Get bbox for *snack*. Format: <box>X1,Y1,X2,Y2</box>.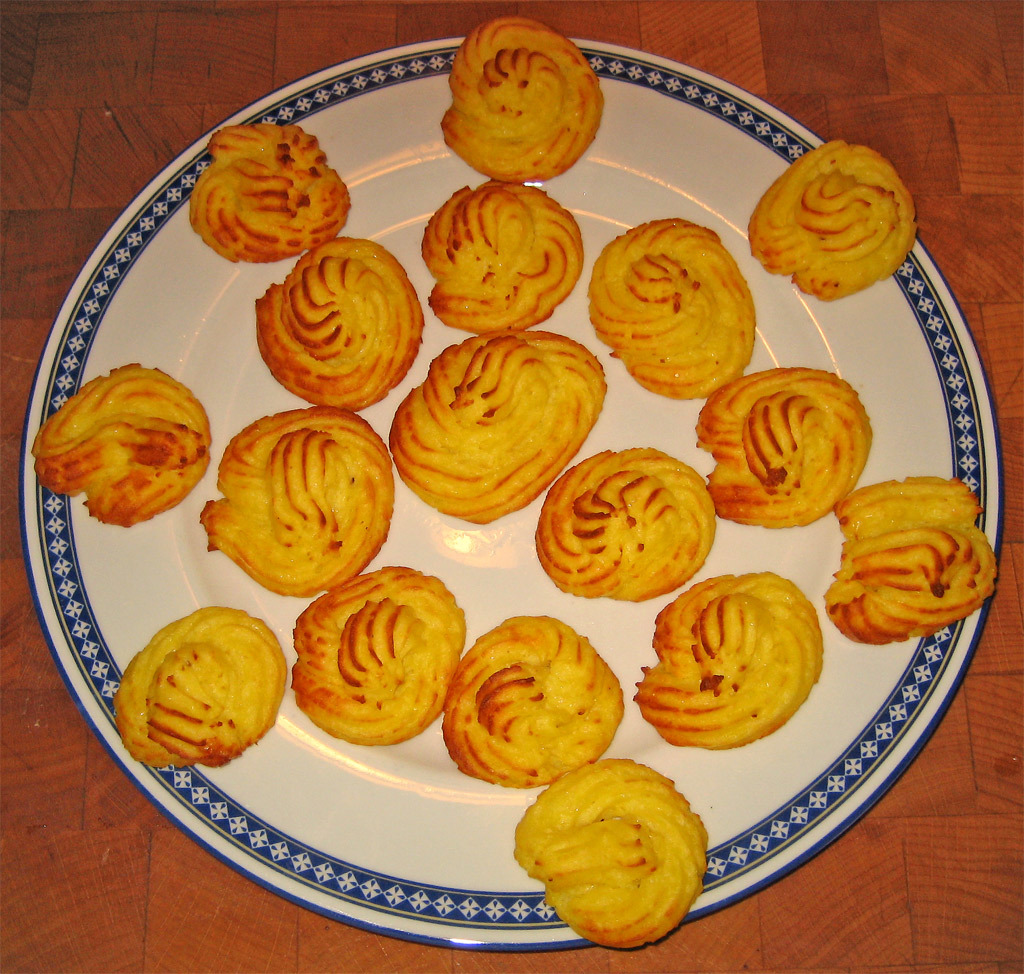
<box>117,603,288,782</box>.
